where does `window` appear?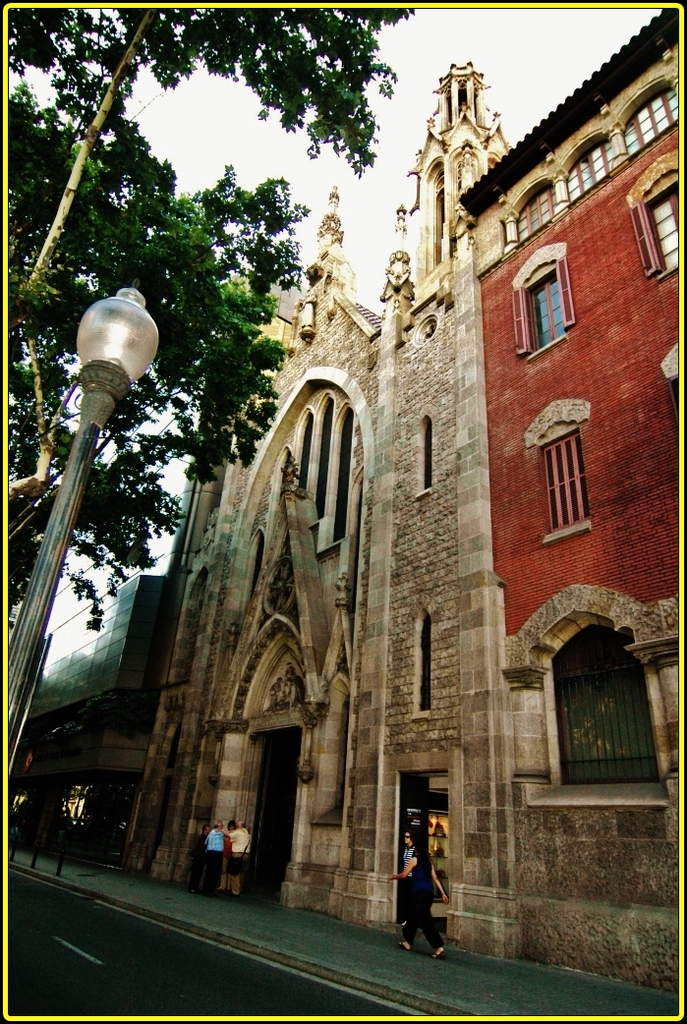
Appears at rect(409, 312, 445, 350).
